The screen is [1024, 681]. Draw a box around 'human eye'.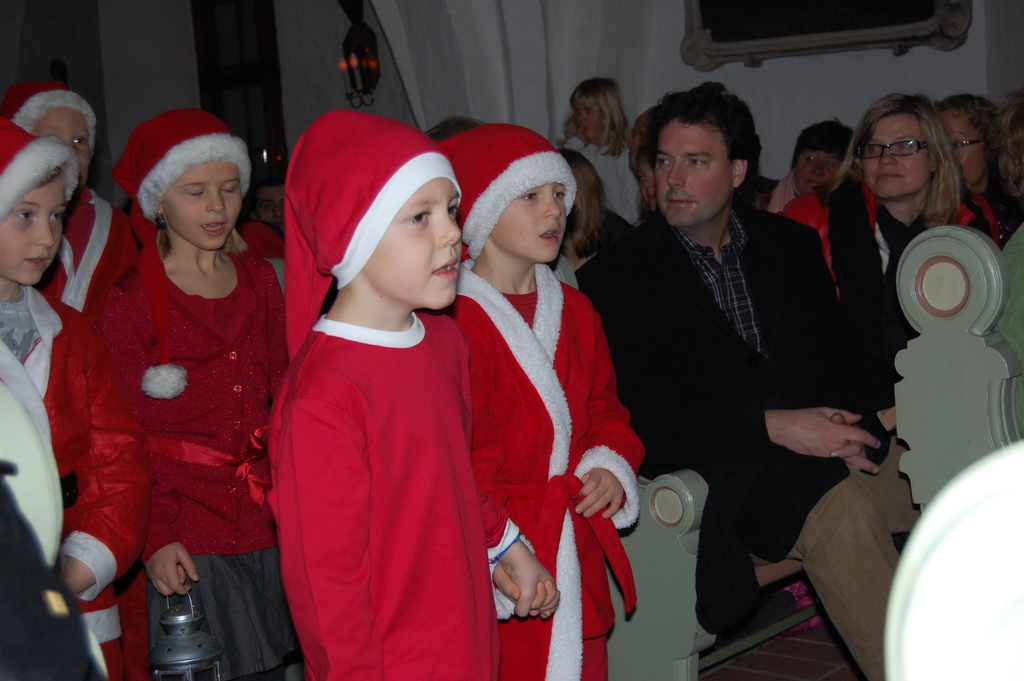
bbox(49, 209, 63, 225).
